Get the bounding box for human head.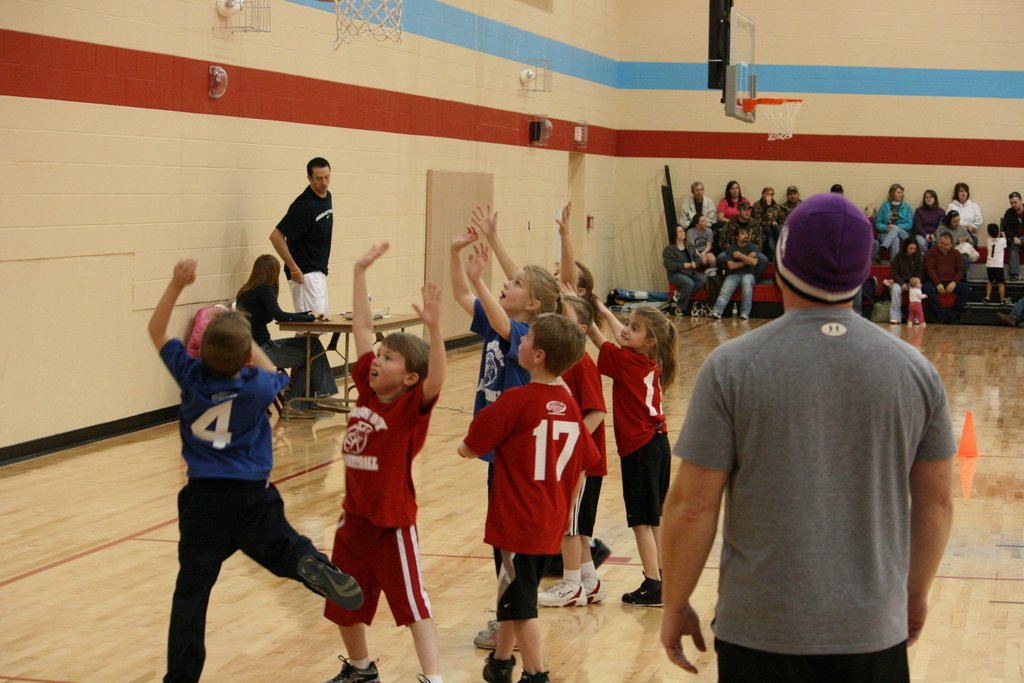
{"left": 305, "top": 156, "right": 332, "bottom": 194}.
